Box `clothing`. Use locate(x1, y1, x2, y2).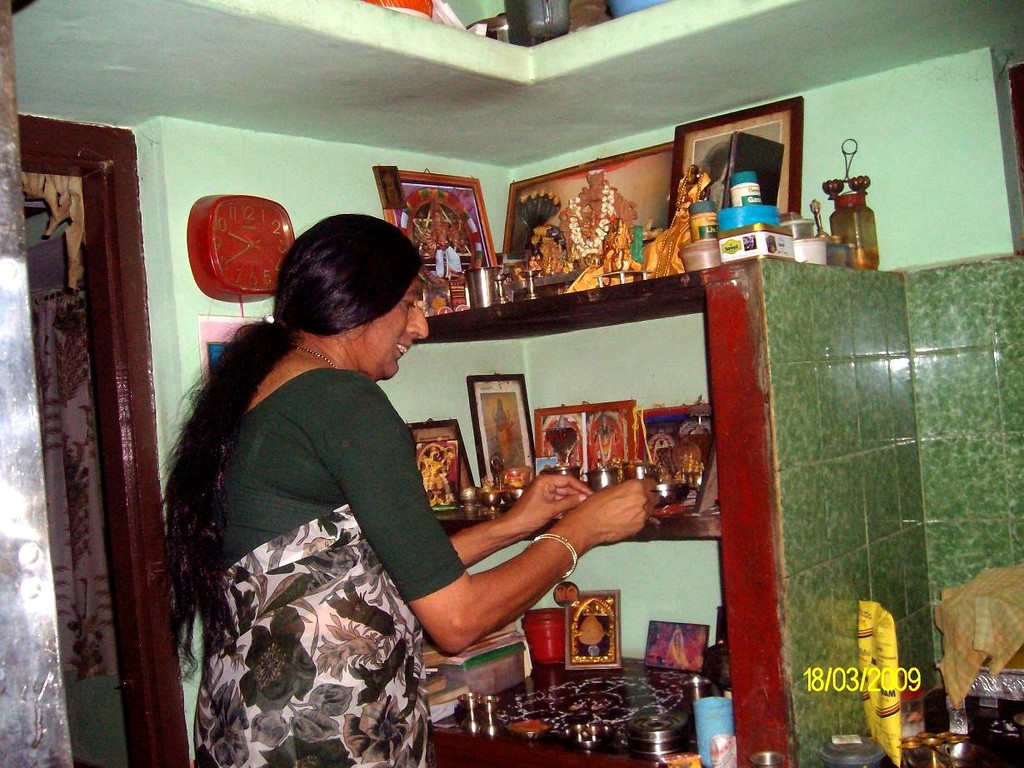
locate(188, 367, 470, 767).
